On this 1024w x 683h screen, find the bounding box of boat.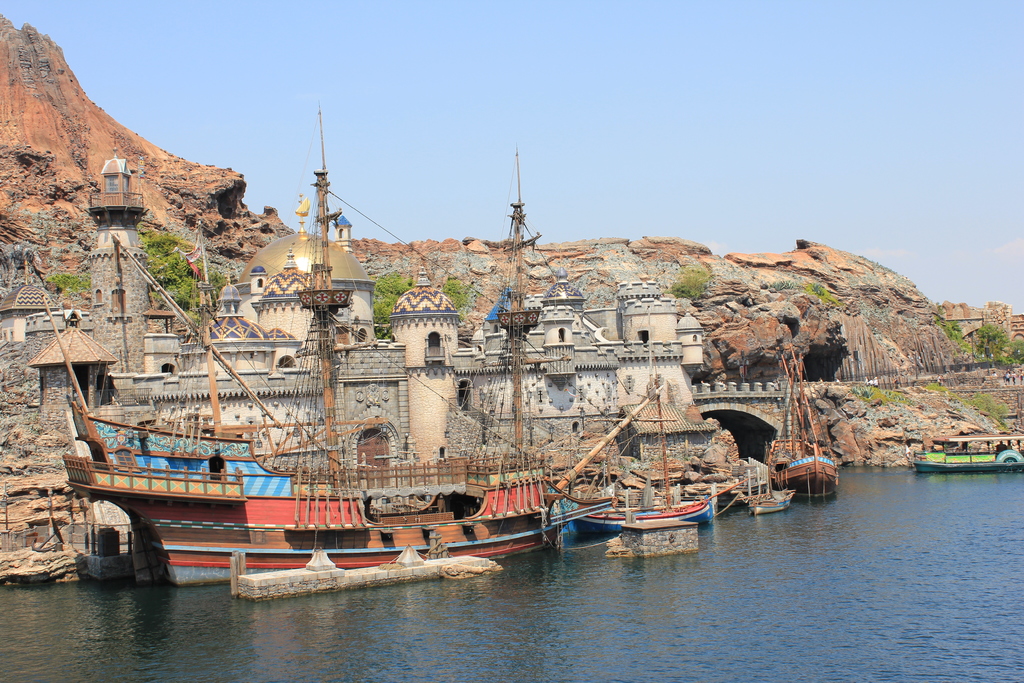
Bounding box: (745,478,801,514).
